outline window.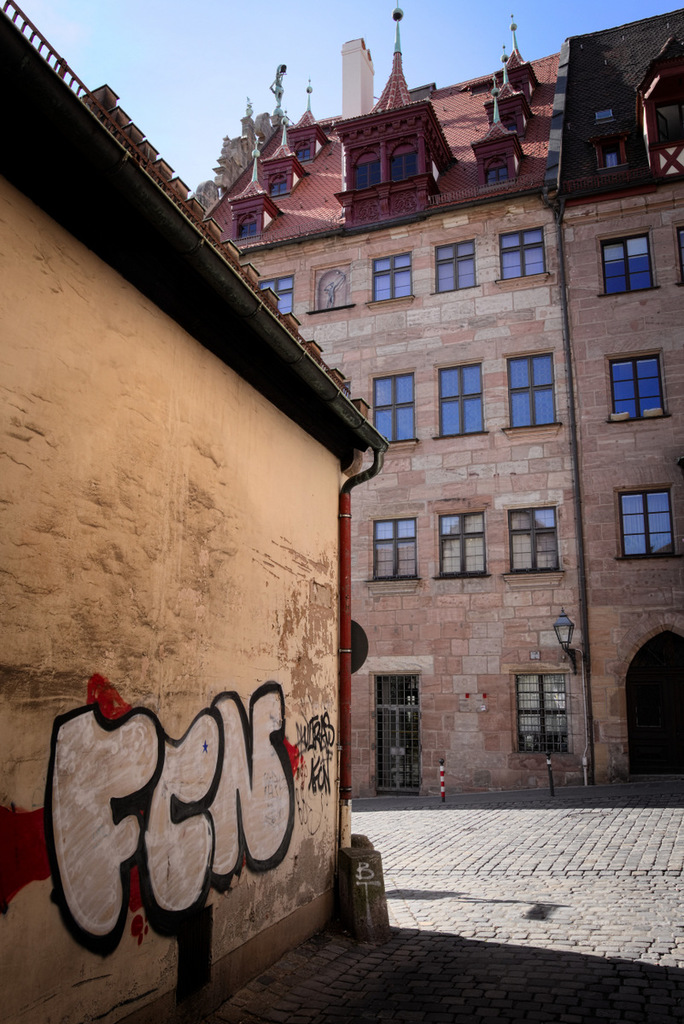
Outline: 253,265,306,320.
